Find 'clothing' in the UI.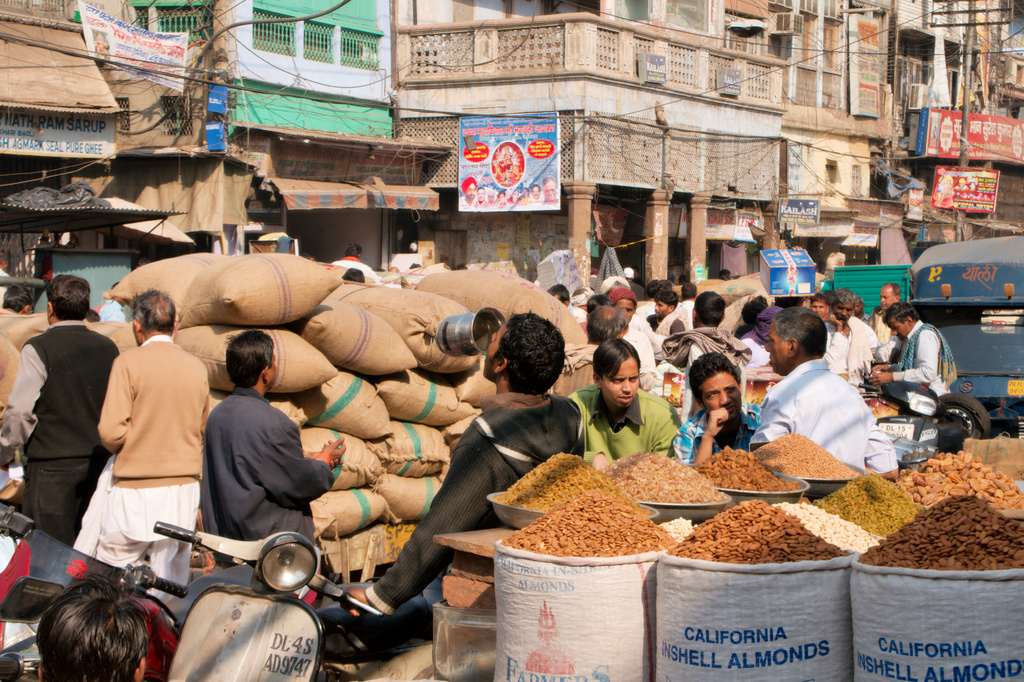
UI element at bbox=[618, 330, 653, 375].
